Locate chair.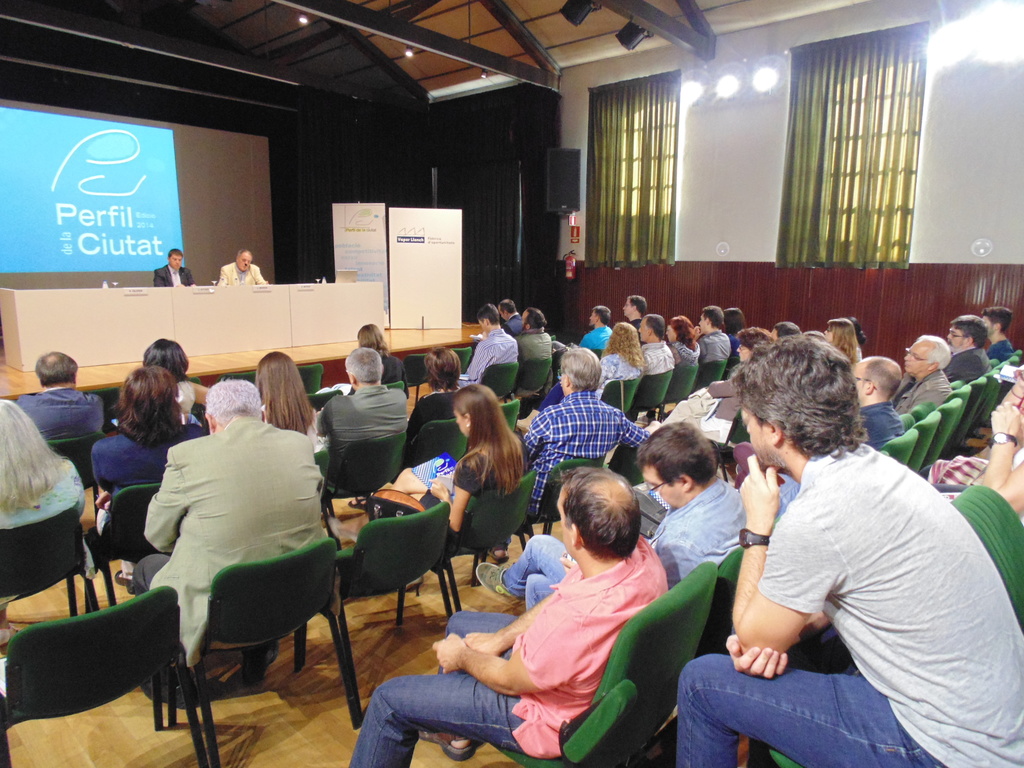
Bounding box: x1=758 y1=741 x2=806 y2=767.
